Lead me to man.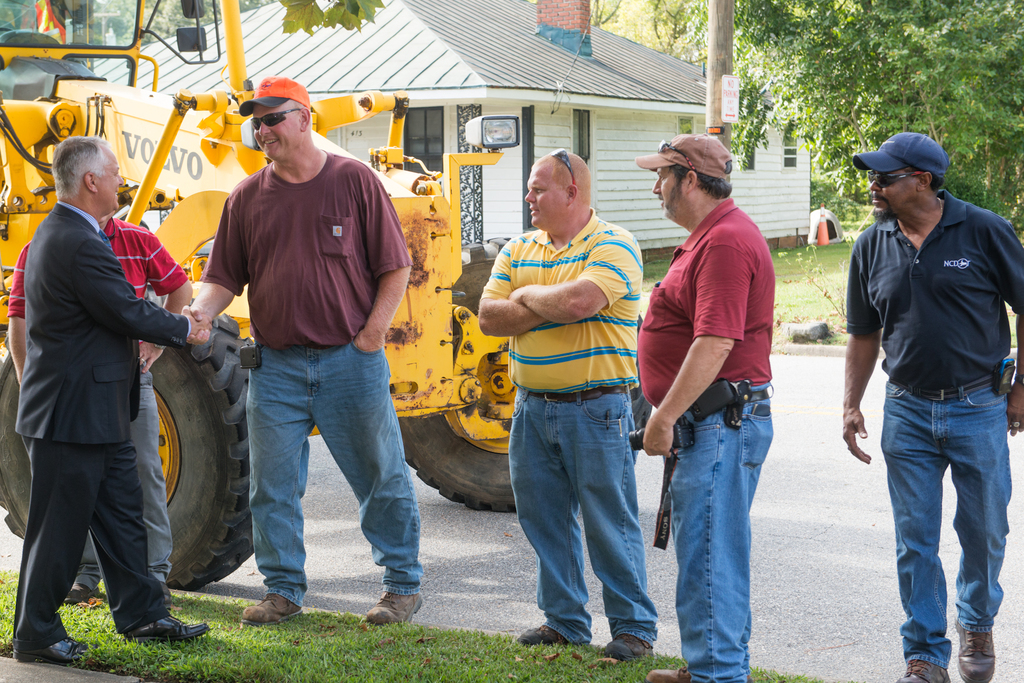
Lead to (840,131,1023,682).
